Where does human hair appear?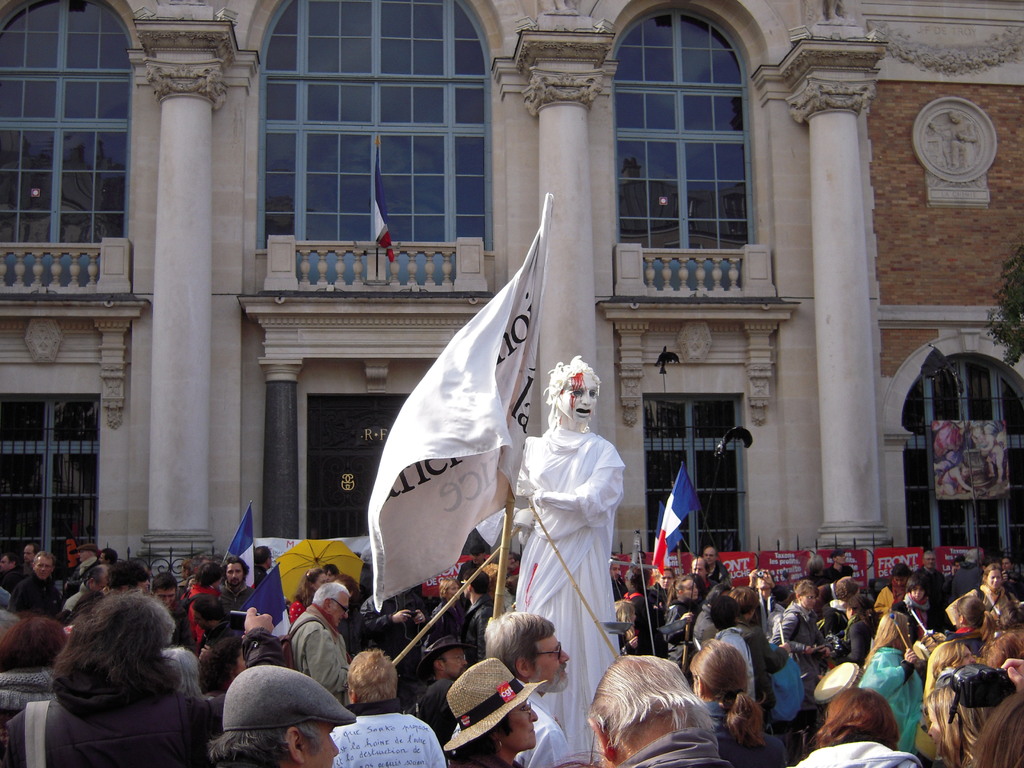
Appears at BBox(730, 586, 763, 612).
